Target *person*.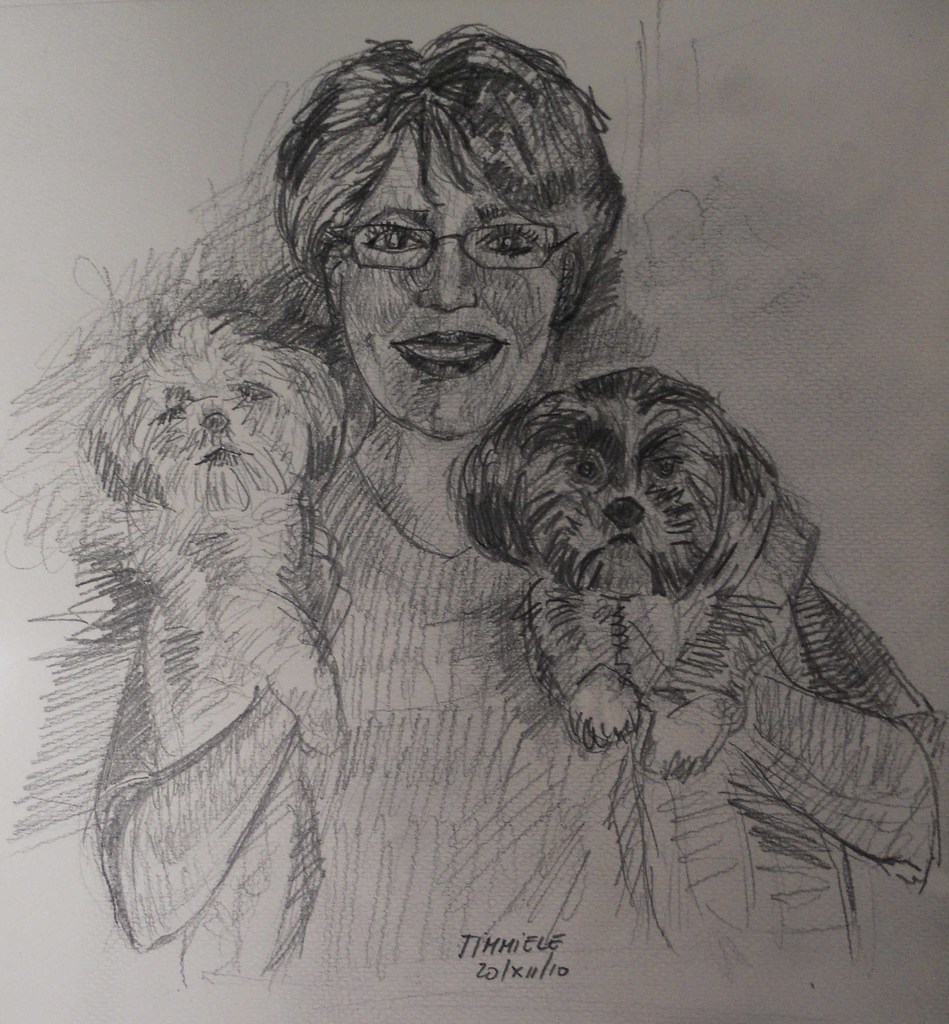
Target region: 84:12:948:967.
